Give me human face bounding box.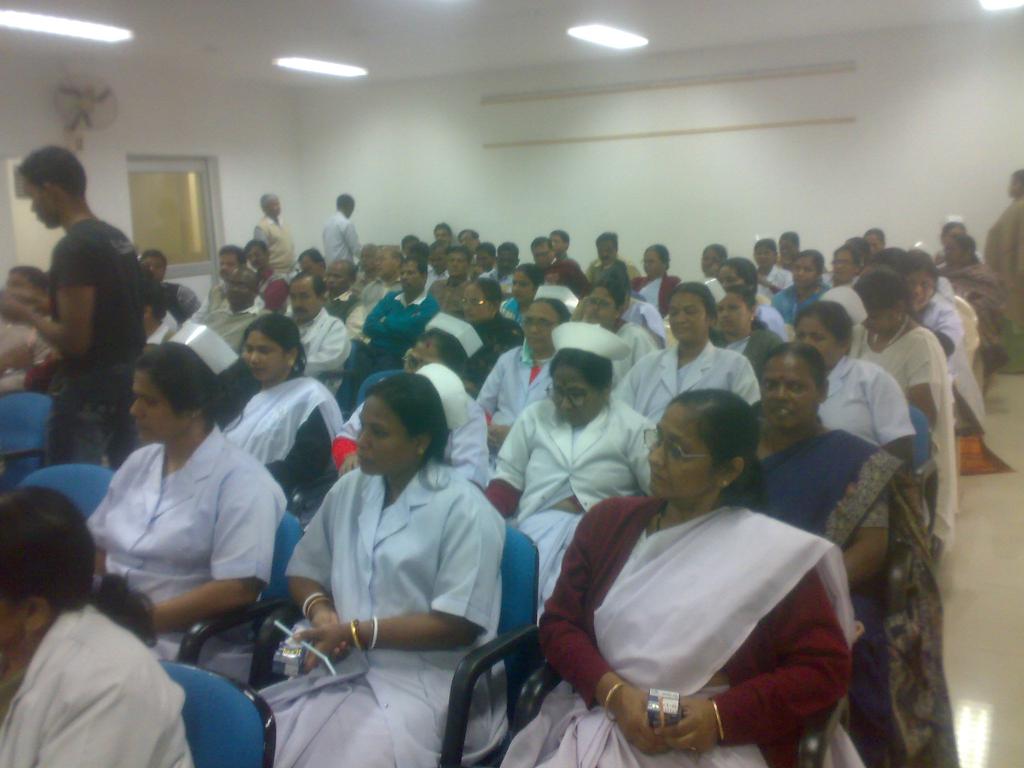
rect(401, 264, 422, 296).
